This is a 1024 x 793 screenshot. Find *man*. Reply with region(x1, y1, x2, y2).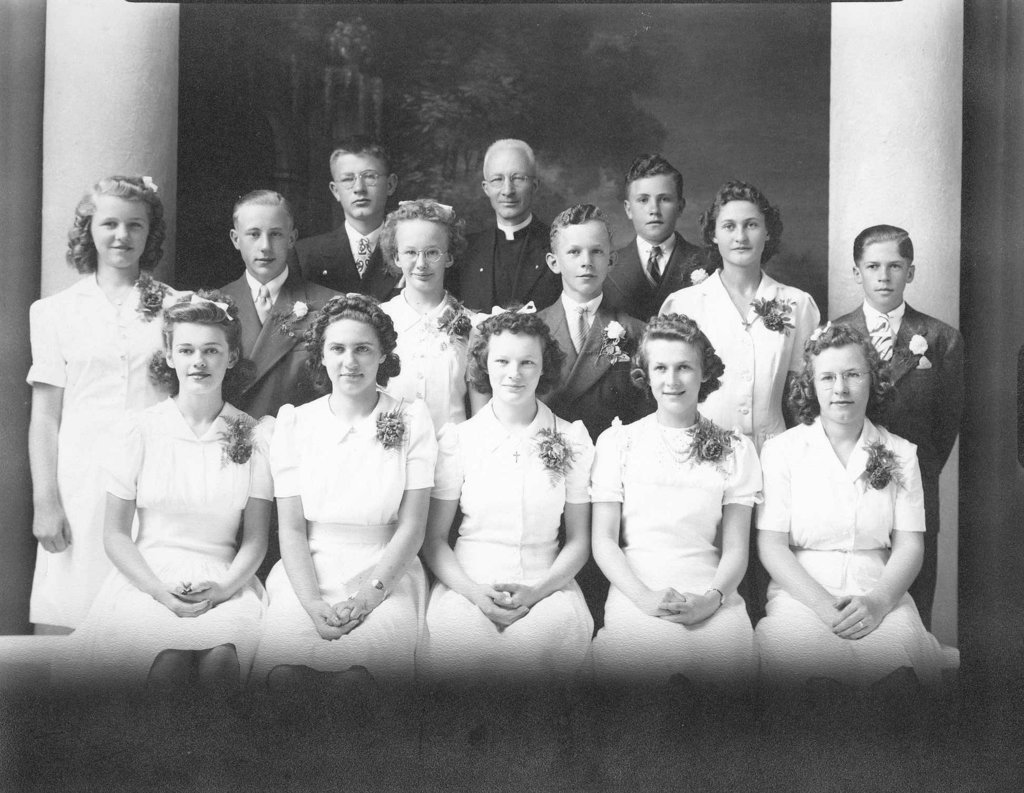
region(509, 206, 675, 631).
